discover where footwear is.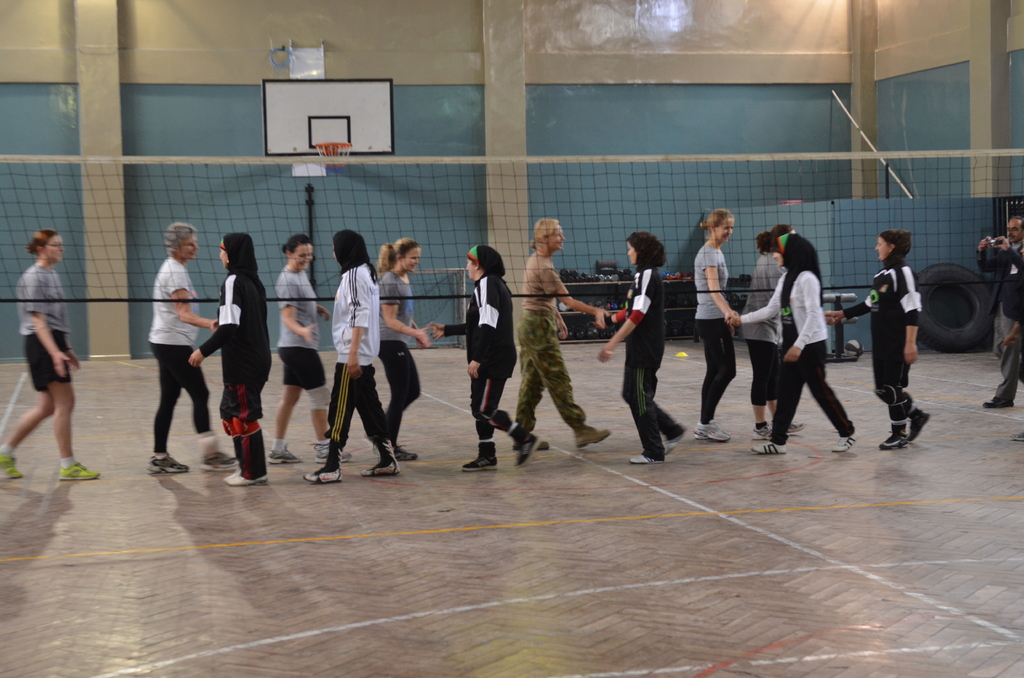
Discovered at x1=833 y1=433 x2=856 y2=453.
